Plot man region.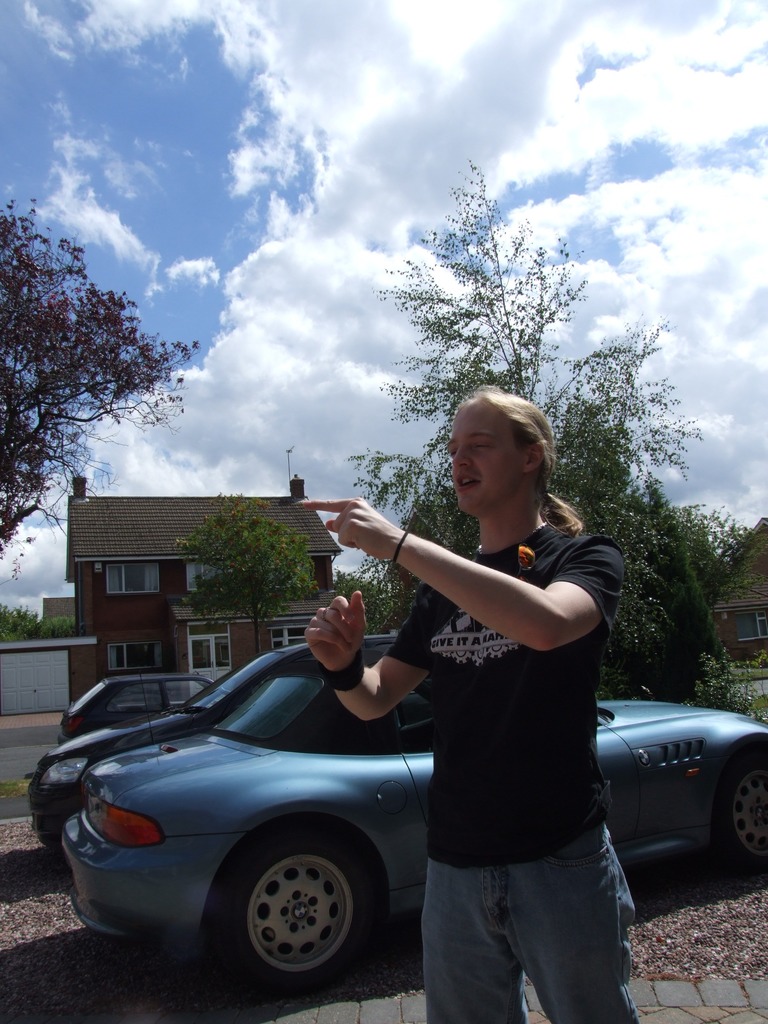
Plotted at box(349, 390, 648, 1012).
